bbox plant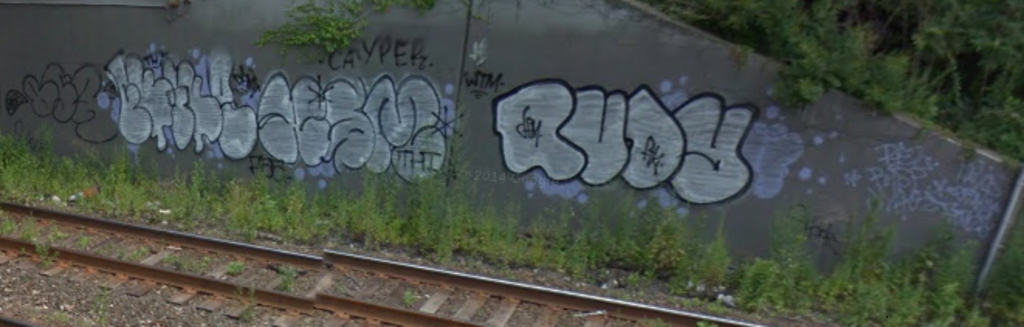
<bbox>812, 192, 897, 321</bbox>
